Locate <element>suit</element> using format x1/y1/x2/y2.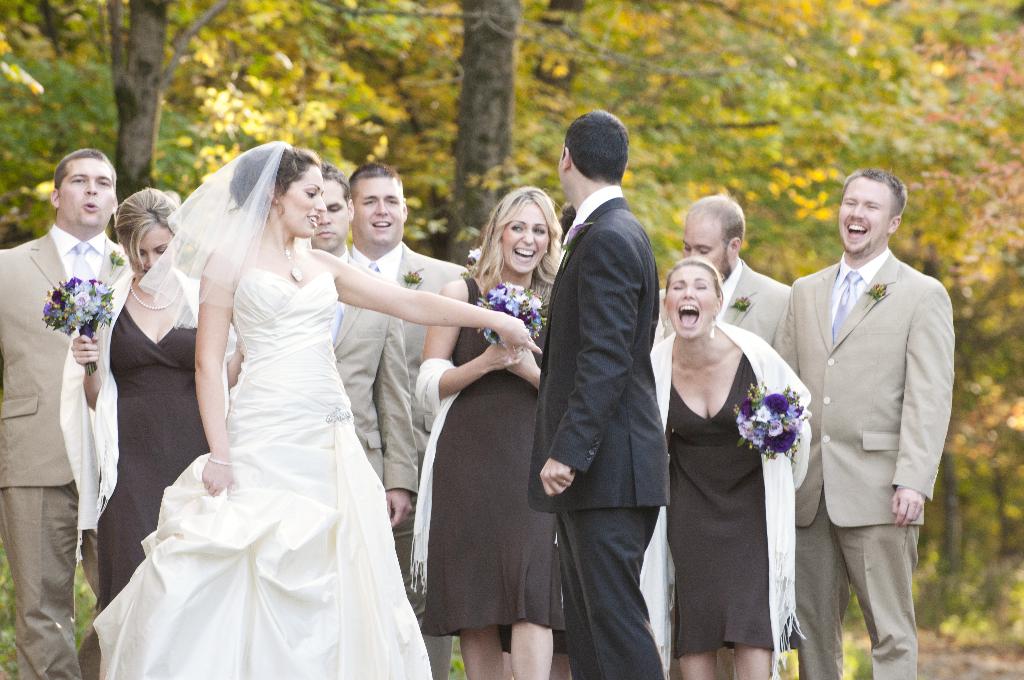
782/191/957/679.
